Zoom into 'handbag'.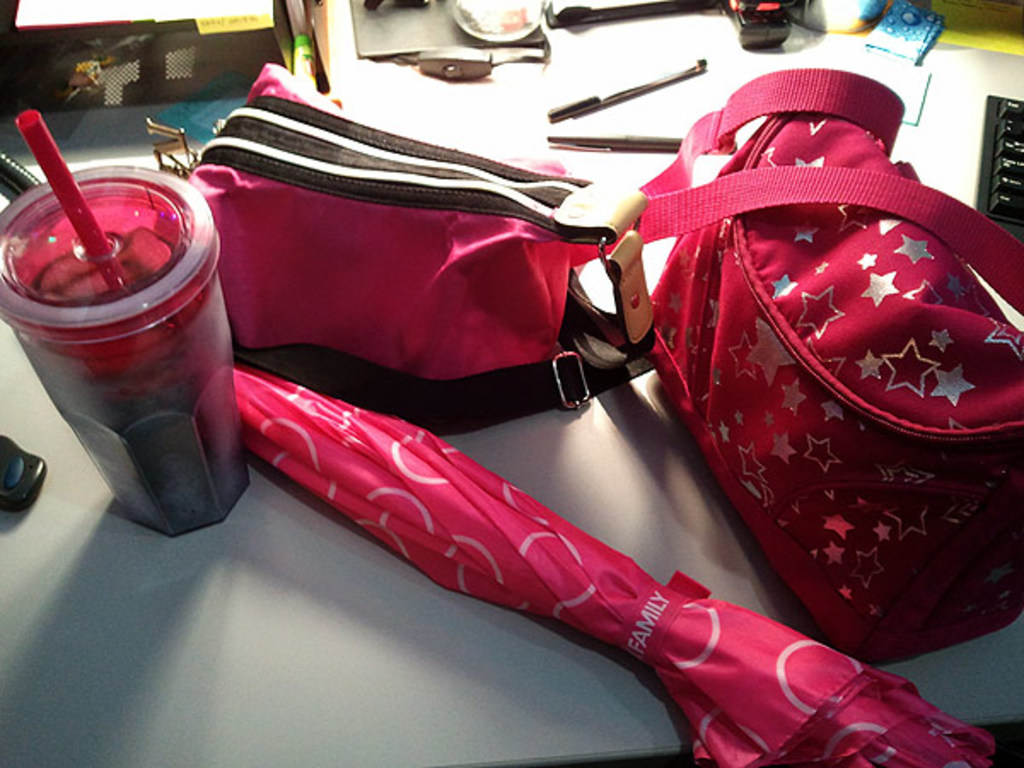
Zoom target: <region>618, 67, 1022, 669</region>.
